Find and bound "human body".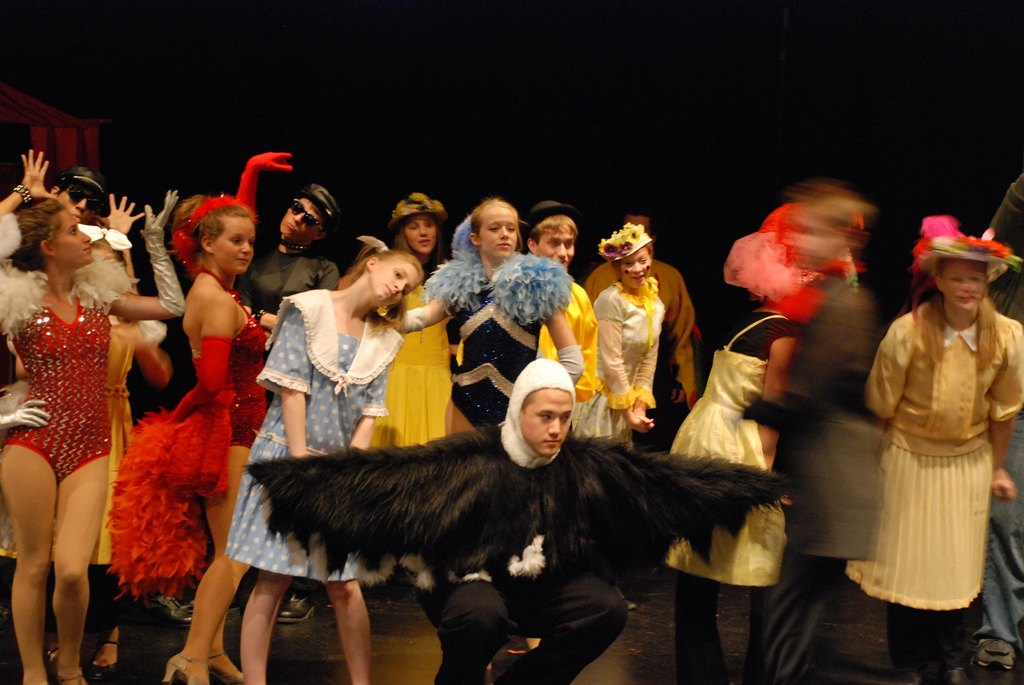
Bound: 668, 296, 787, 684.
